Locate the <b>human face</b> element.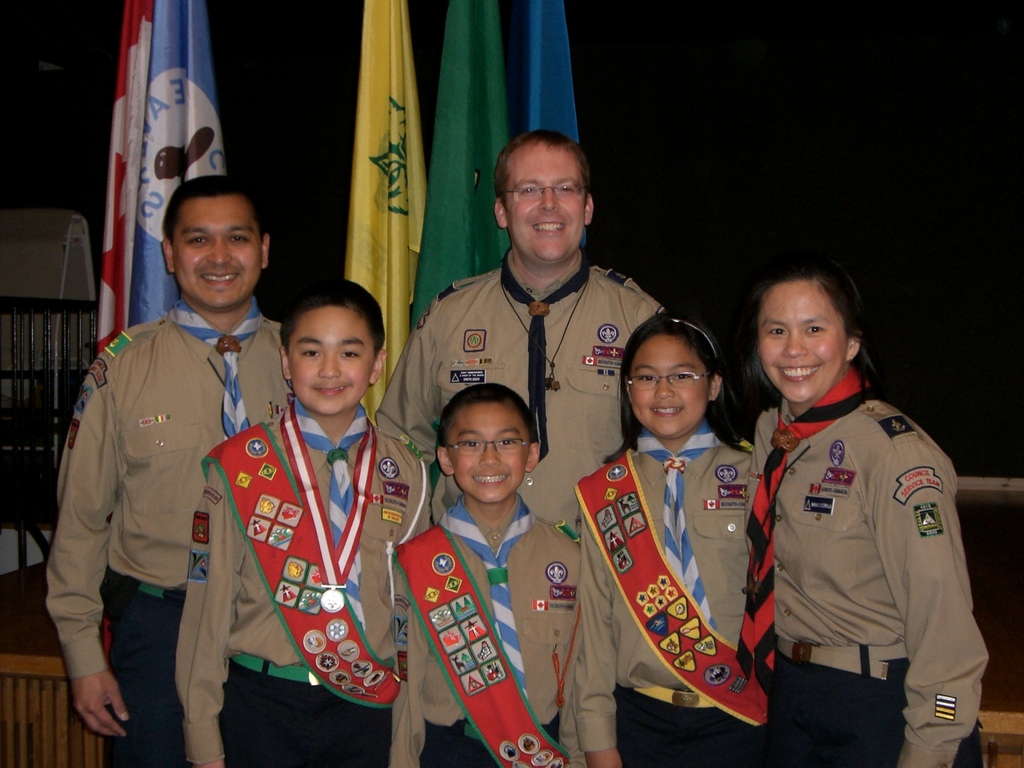
Element bbox: left=451, top=400, right=524, bottom=503.
